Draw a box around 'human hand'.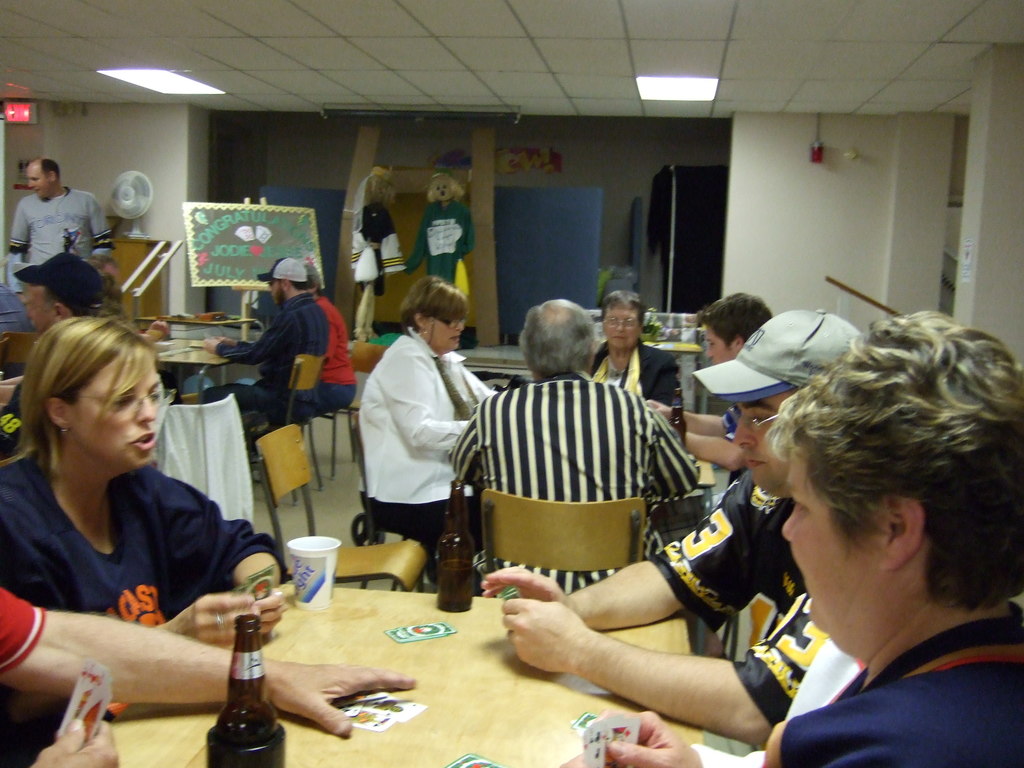
(left=646, top=397, right=671, bottom=420).
